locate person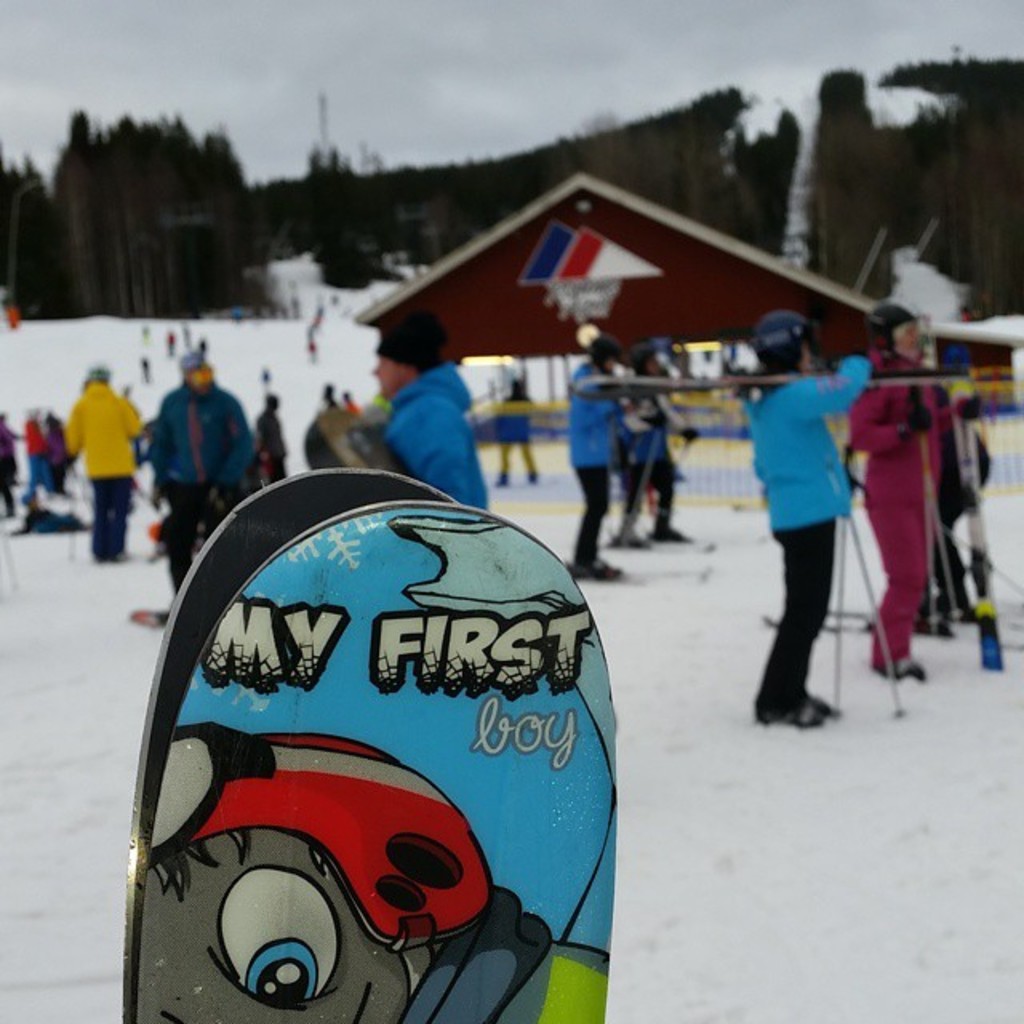
pyautogui.locateOnScreen(360, 309, 483, 509)
